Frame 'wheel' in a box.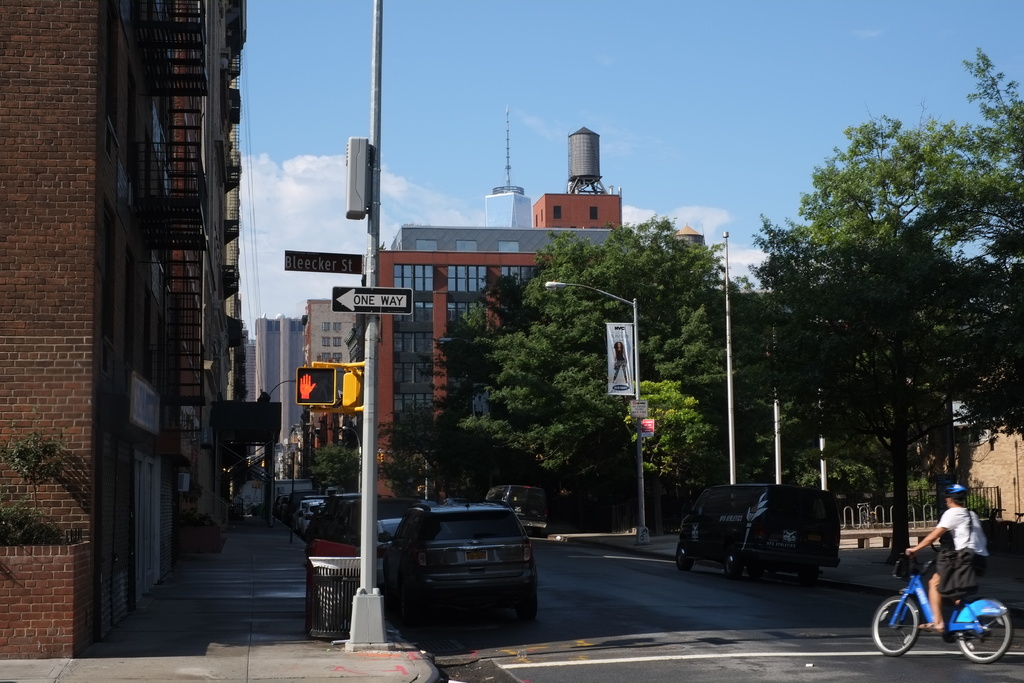
BBox(799, 568, 817, 587).
